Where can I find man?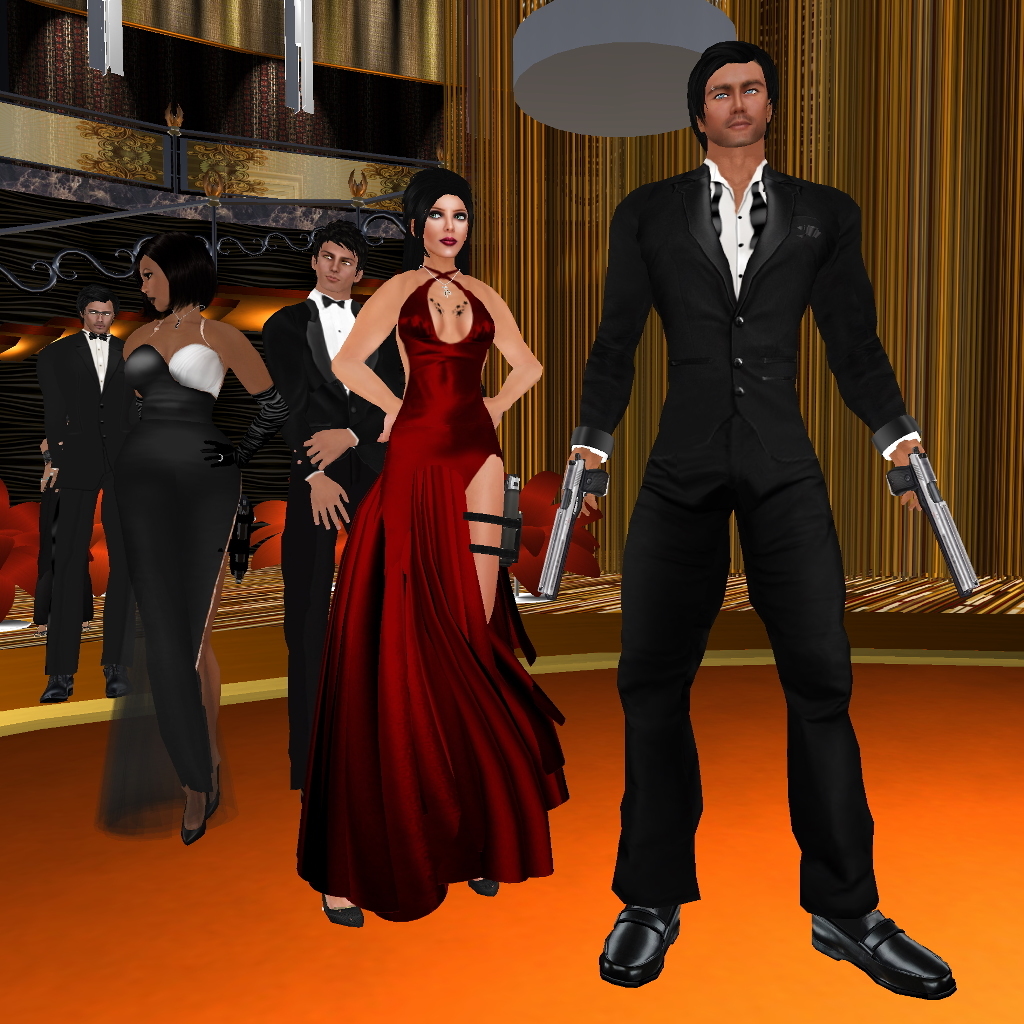
You can find it at <region>23, 284, 134, 698</region>.
